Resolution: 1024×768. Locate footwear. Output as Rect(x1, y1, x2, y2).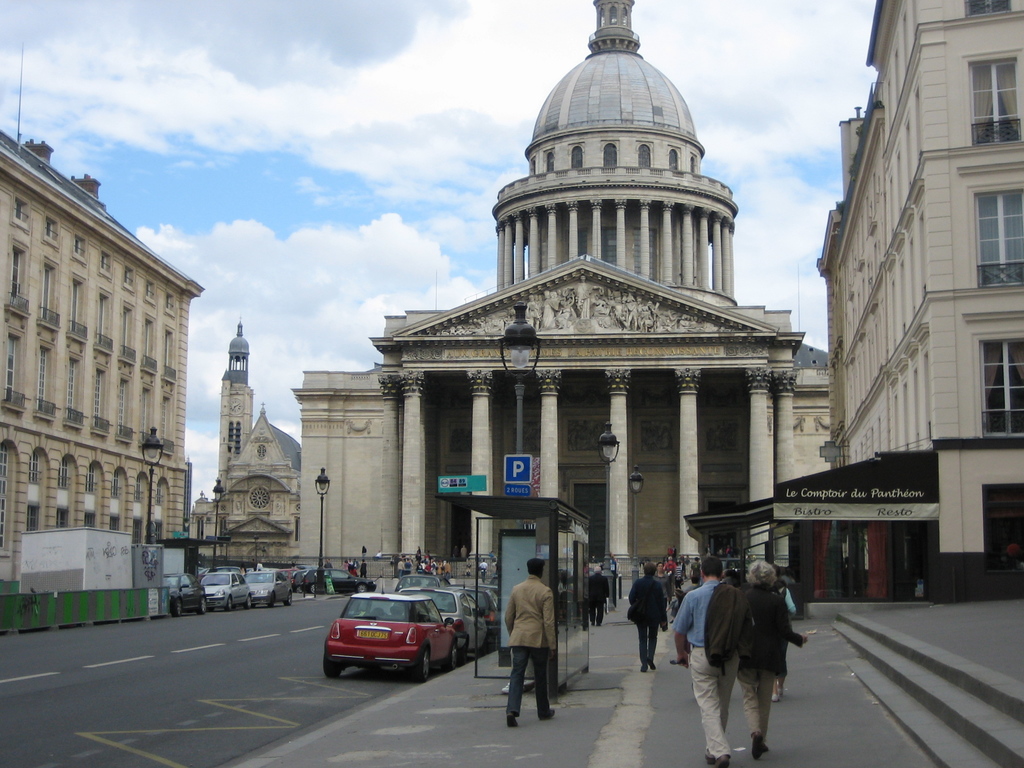
Rect(599, 625, 602, 627).
